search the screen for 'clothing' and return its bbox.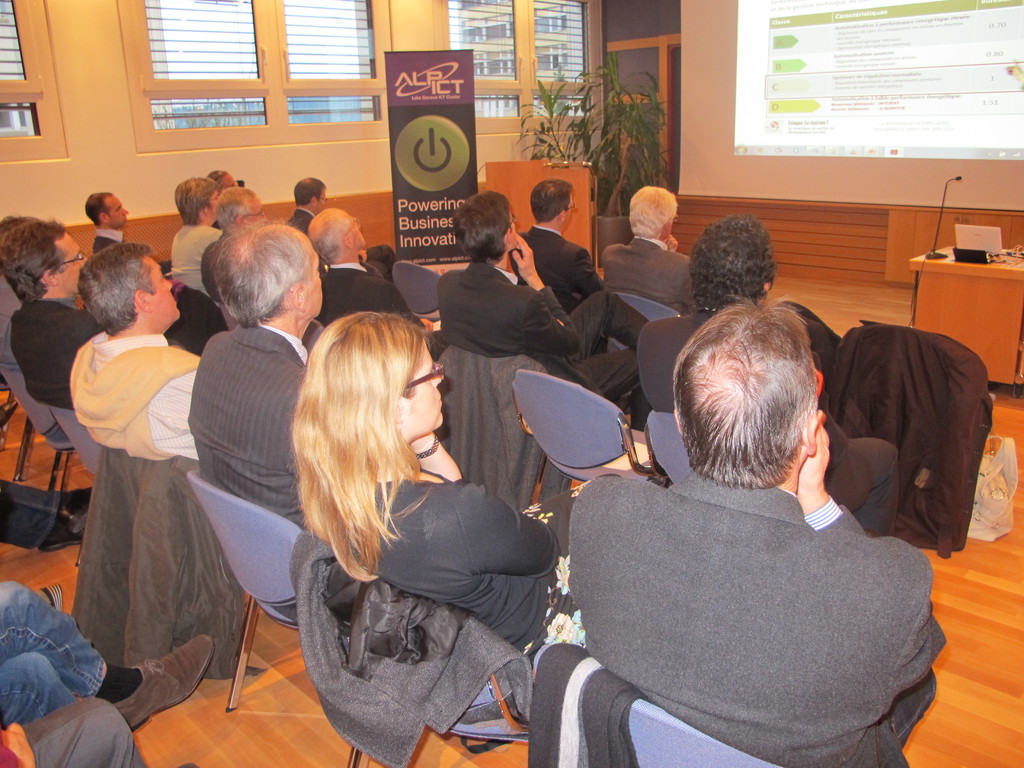
Found: bbox=(281, 532, 535, 767).
